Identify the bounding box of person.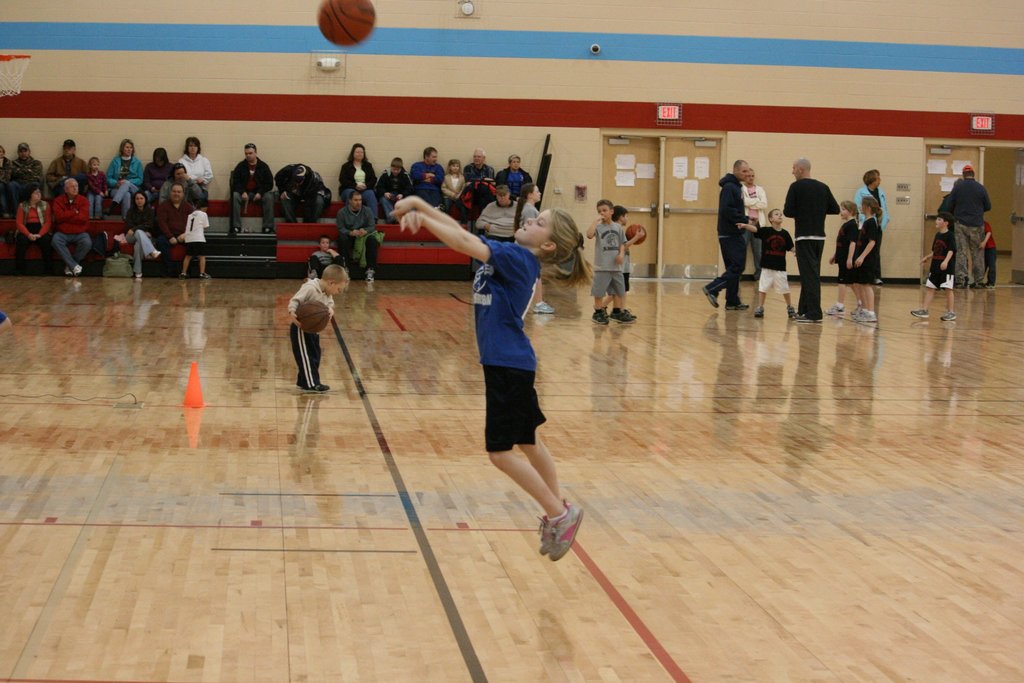
[460, 149, 496, 215].
